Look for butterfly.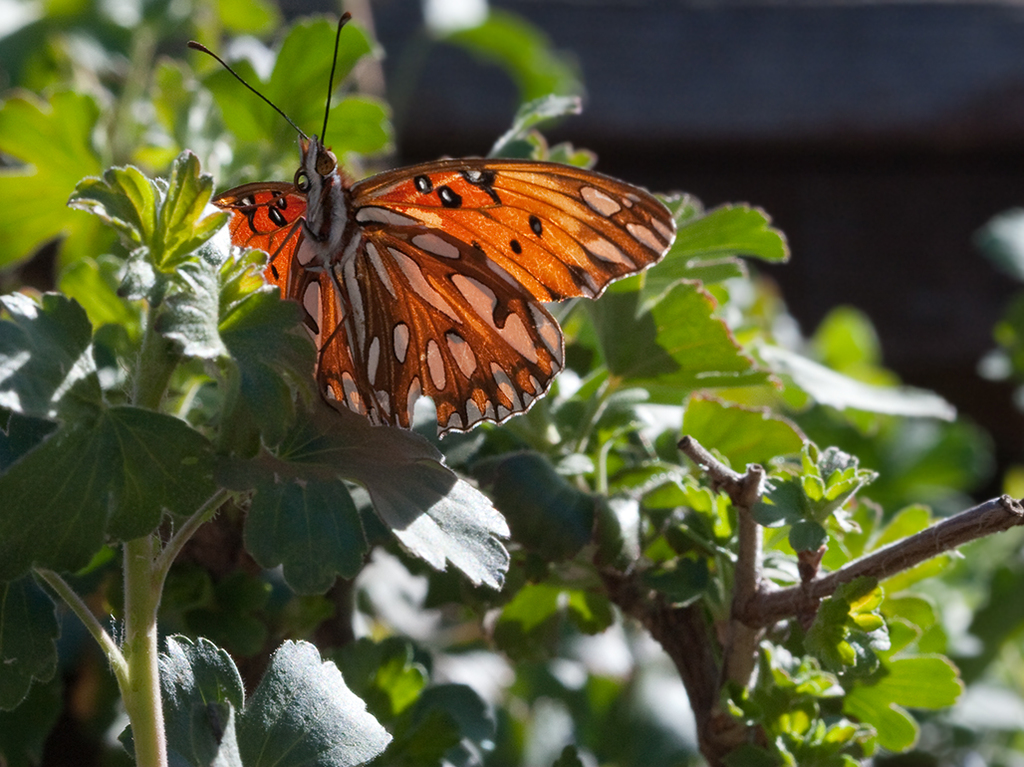
Found: 174, 22, 675, 436.
